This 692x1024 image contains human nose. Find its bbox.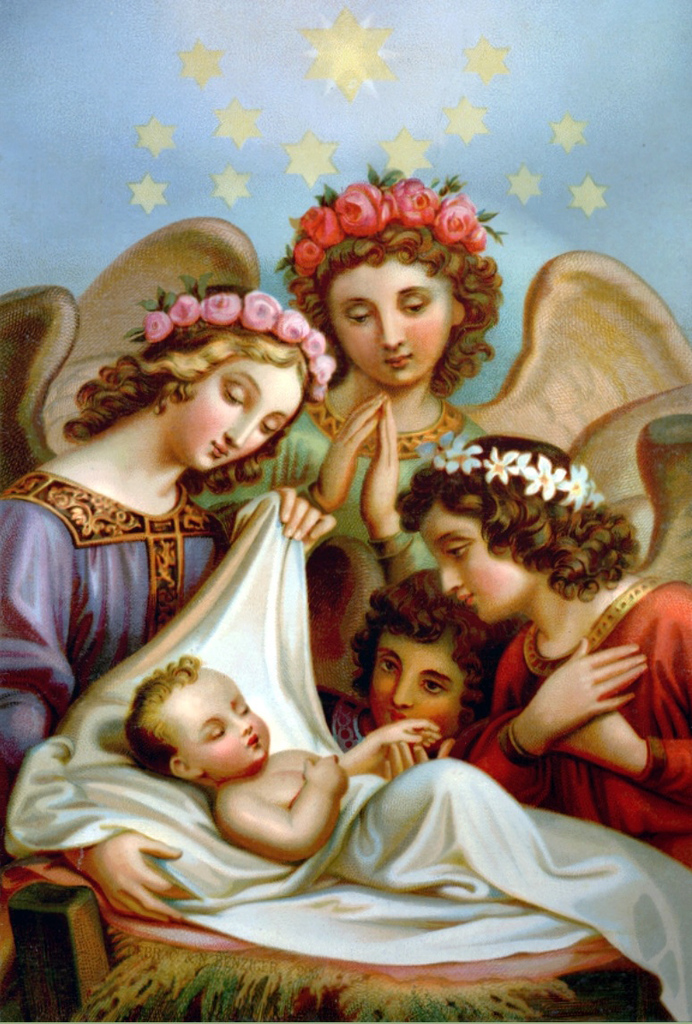
x1=232 y1=716 x2=252 y2=736.
